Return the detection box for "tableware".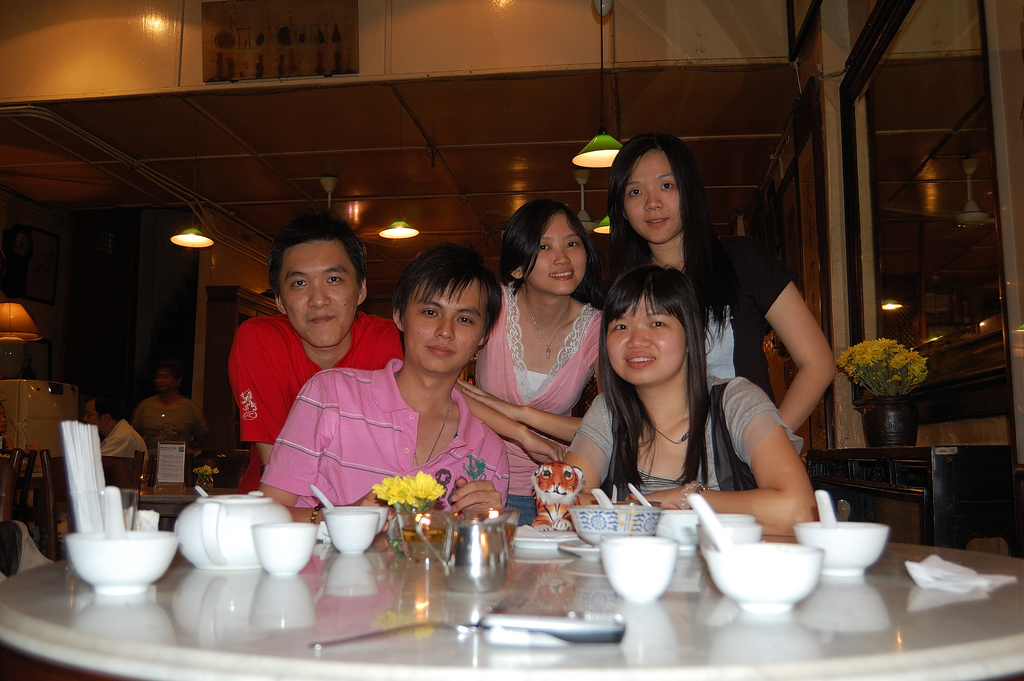
<bbox>796, 521, 892, 575</bbox>.
